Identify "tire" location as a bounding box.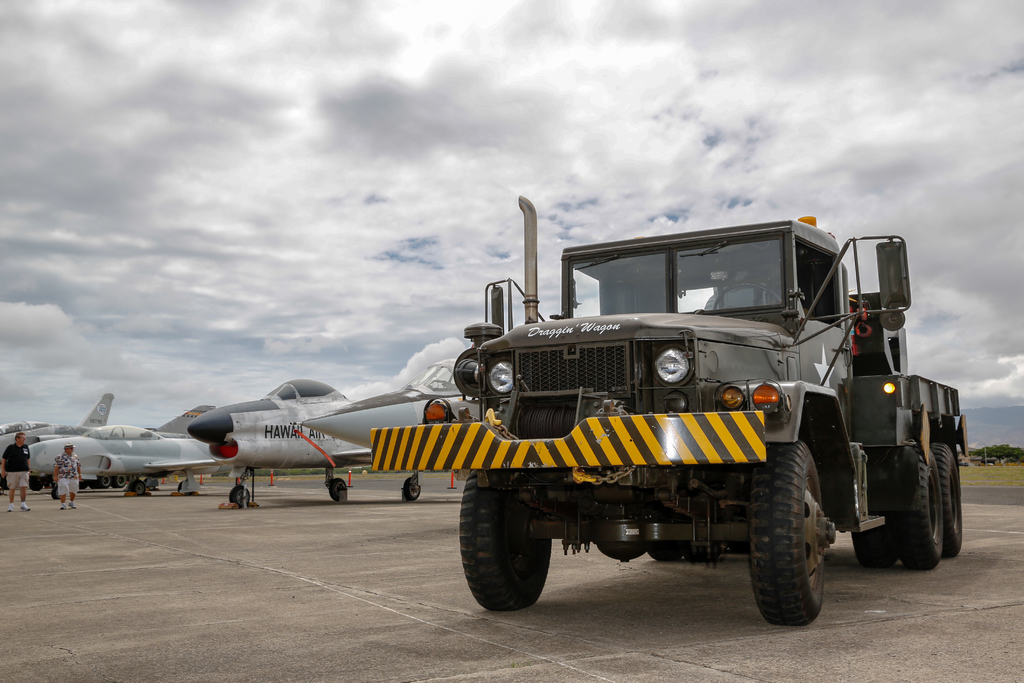
BBox(687, 541, 721, 564).
